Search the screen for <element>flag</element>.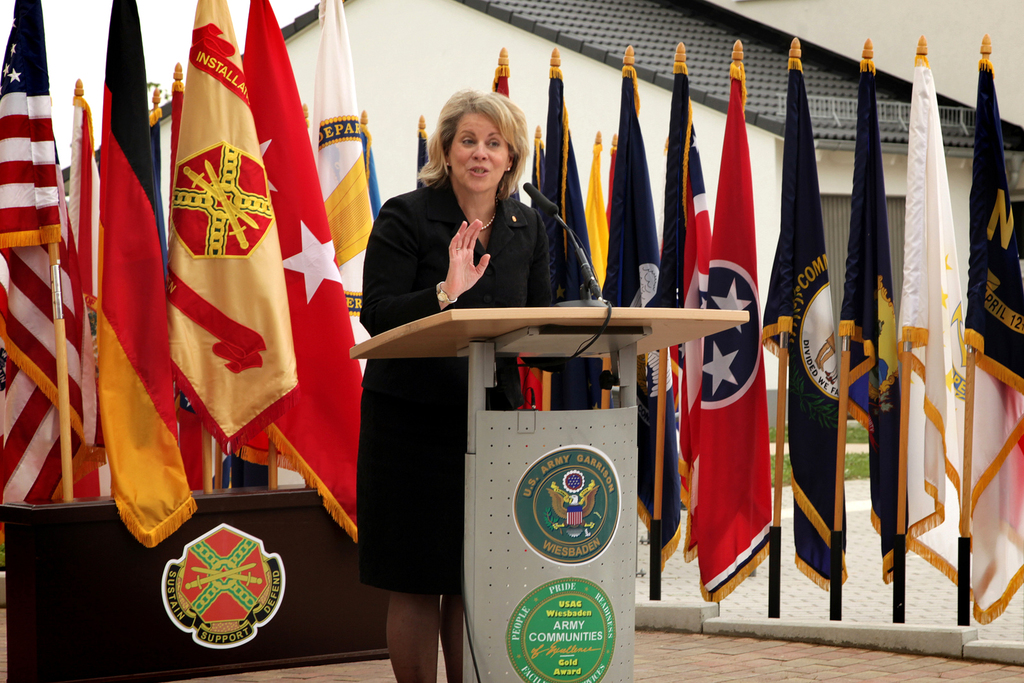
Found at bbox(484, 44, 509, 93).
